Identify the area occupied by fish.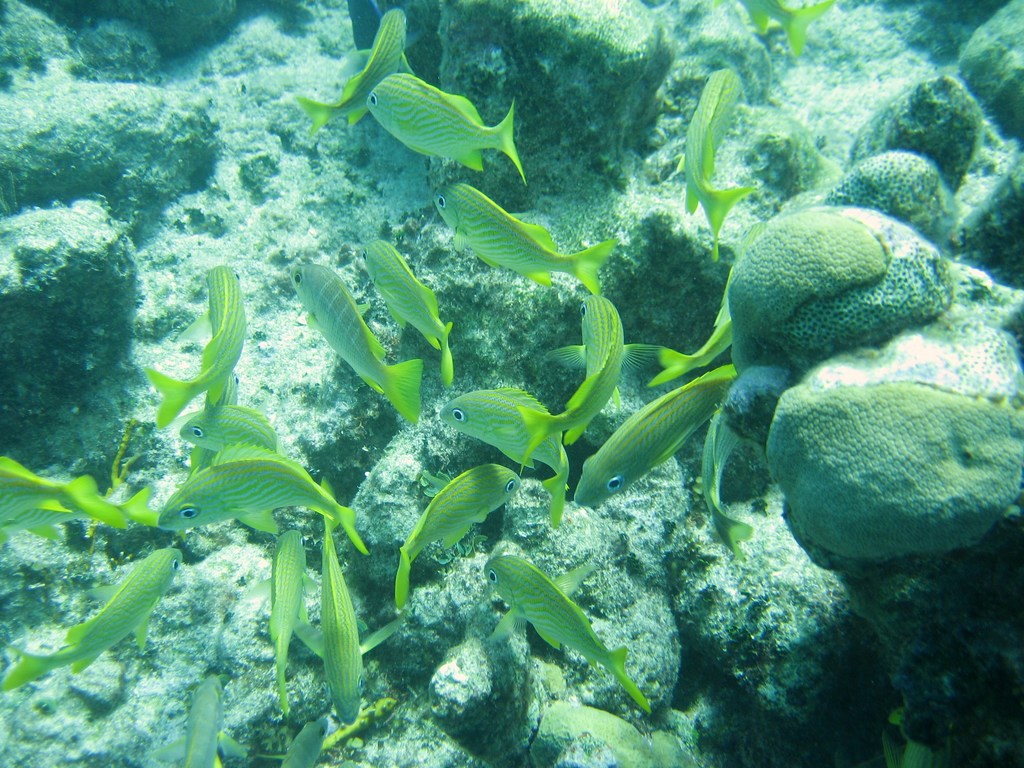
Area: region(676, 68, 757, 245).
